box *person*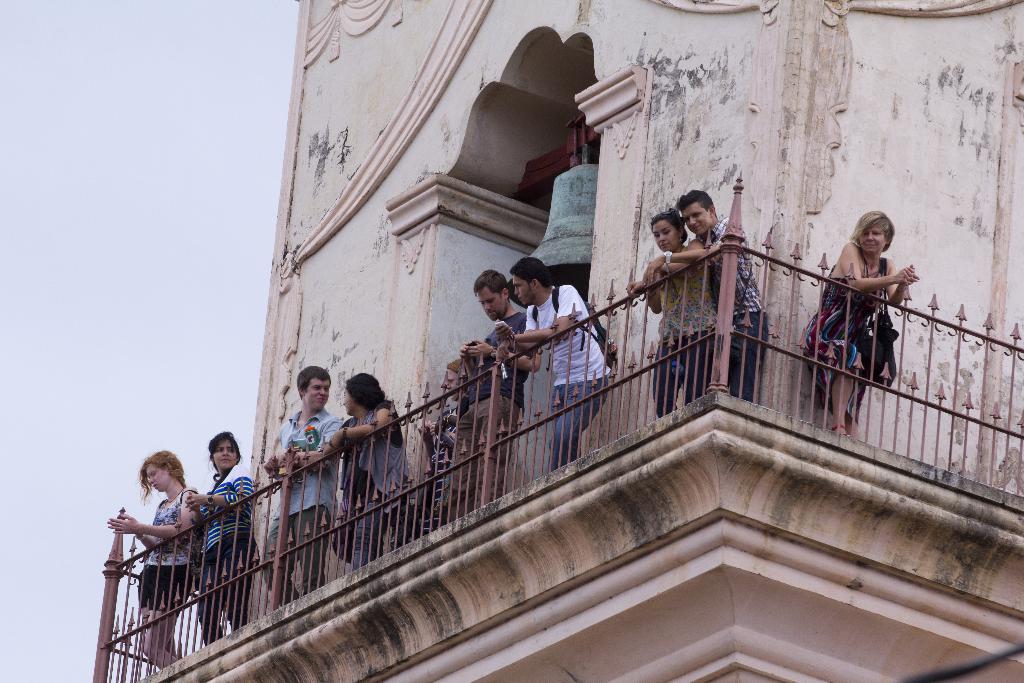
box(257, 360, 348, 598)
